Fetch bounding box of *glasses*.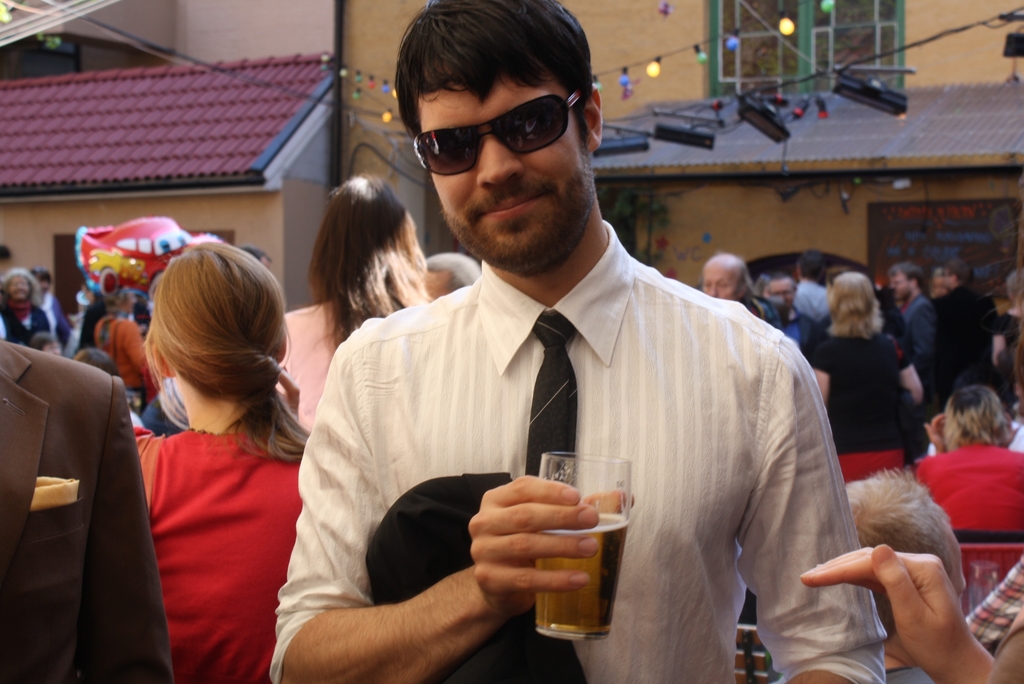
Bbox: 769,293,794,300.
